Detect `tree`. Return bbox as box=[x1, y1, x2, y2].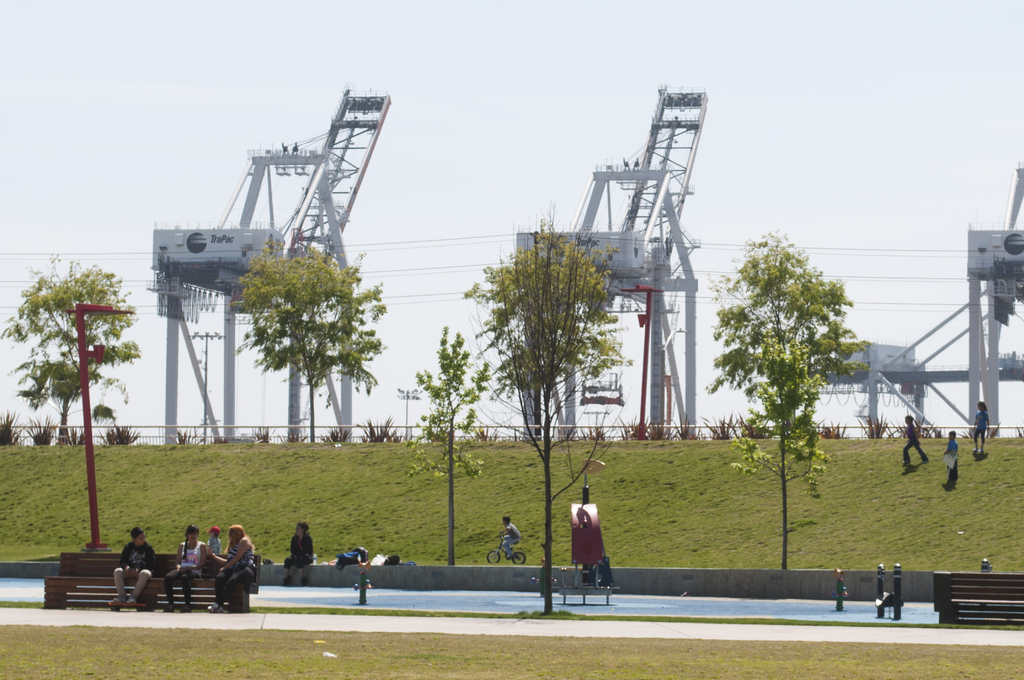
box=[704, 235, 874, 565].
